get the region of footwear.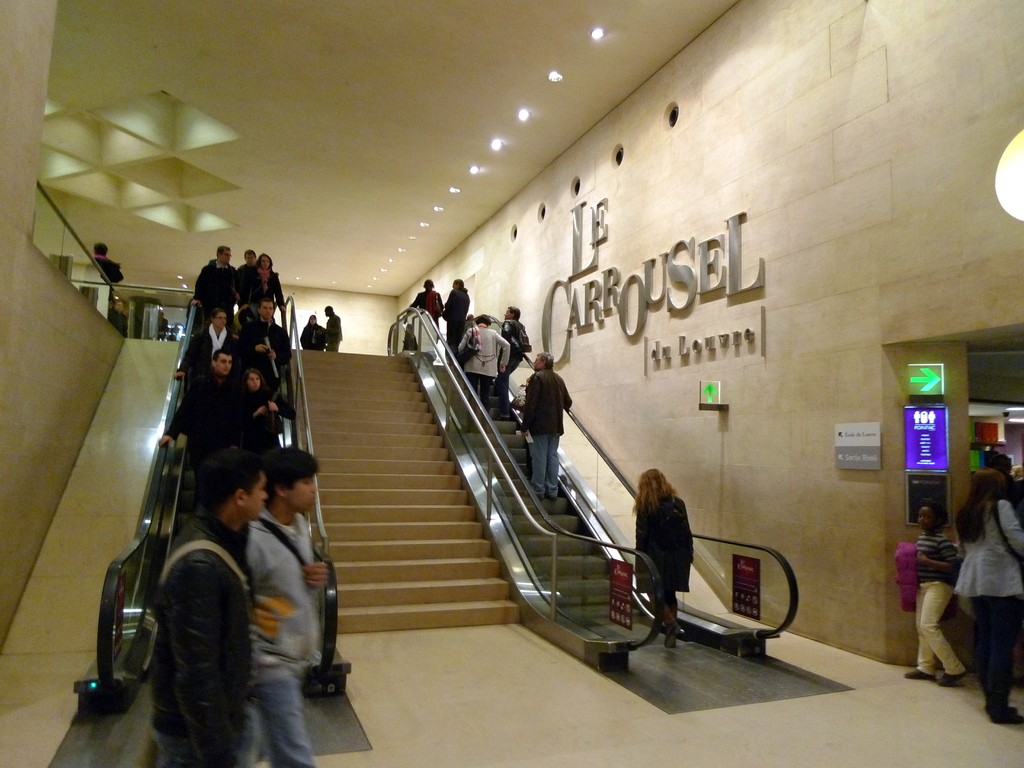
rect(666, 625, 680, 649).
